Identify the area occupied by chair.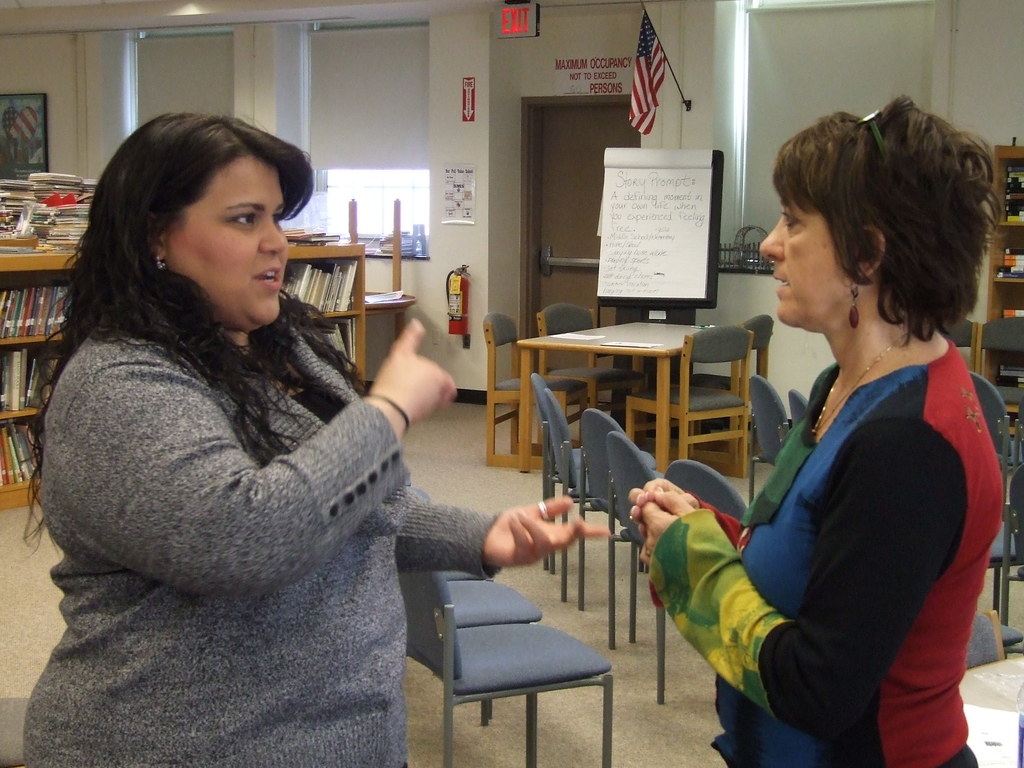
Area: bbox=[660, 454, 751, 704].
